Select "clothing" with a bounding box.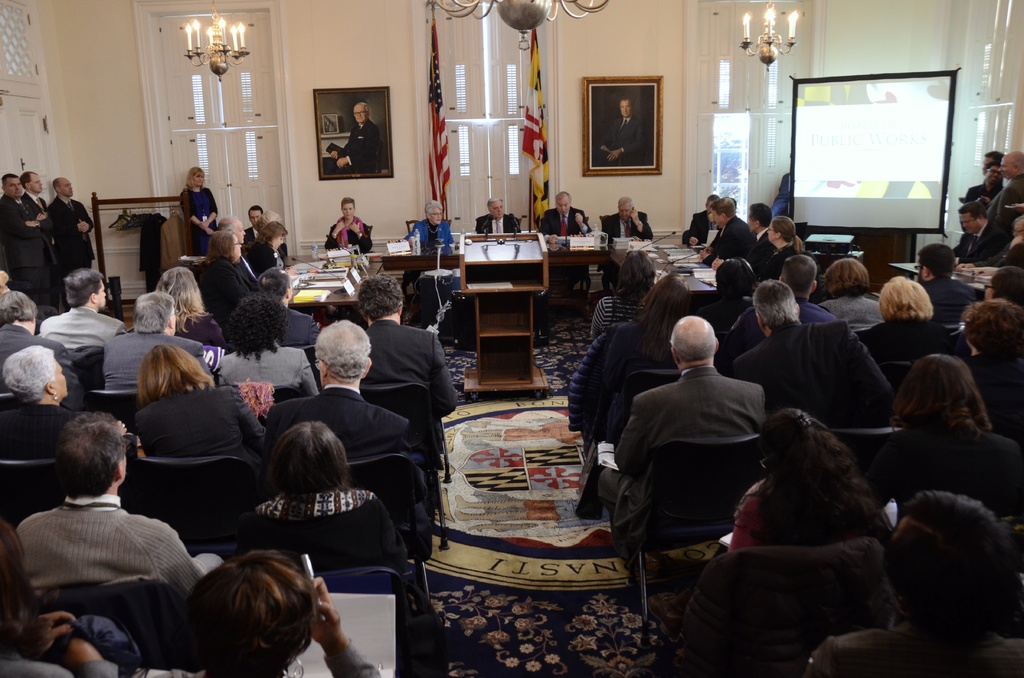
x1=733, y1=223, x2=771, y2=273.
